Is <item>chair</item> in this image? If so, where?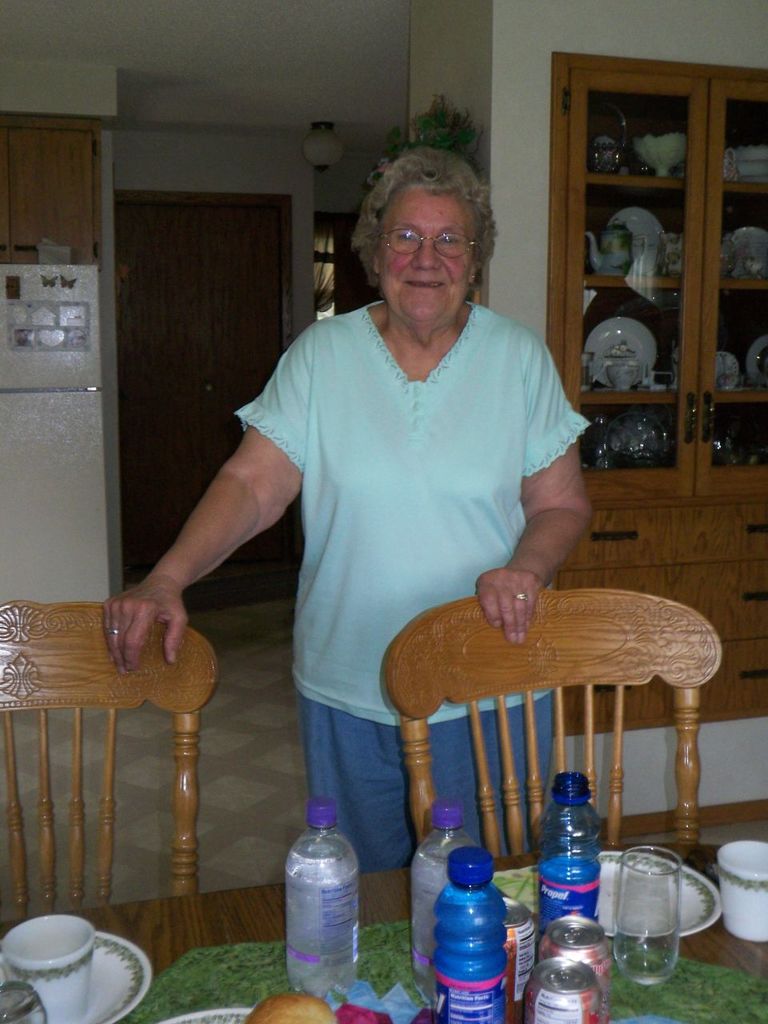
Yes, at {"x1": 0, "y1": 603, "x2": 220, "y2": 925}.
